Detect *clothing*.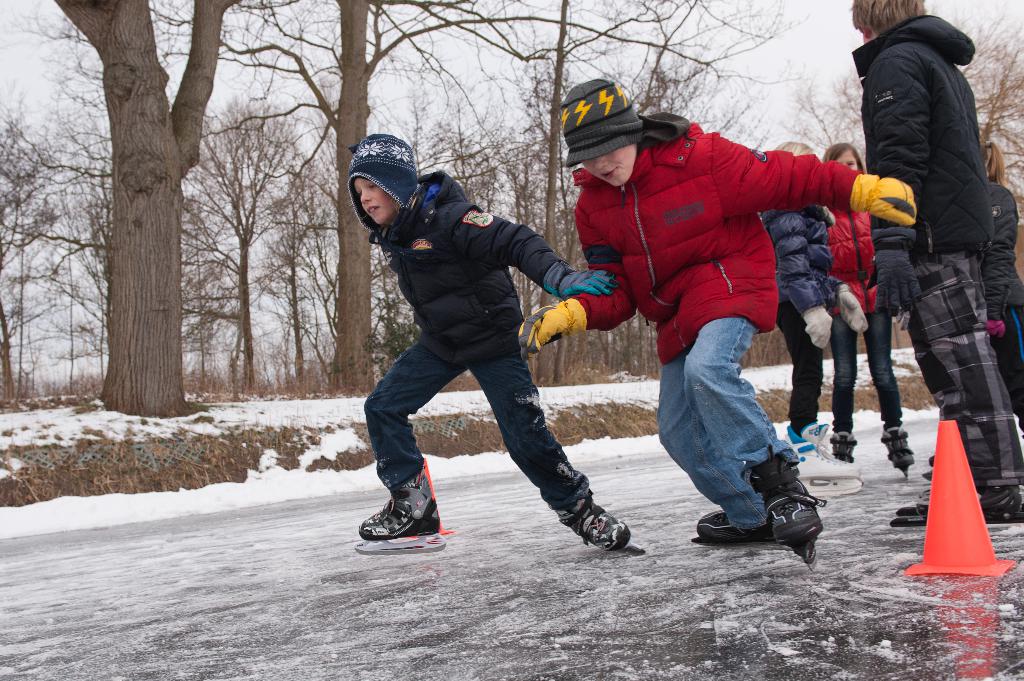
Detected at 369:162:597:520.
